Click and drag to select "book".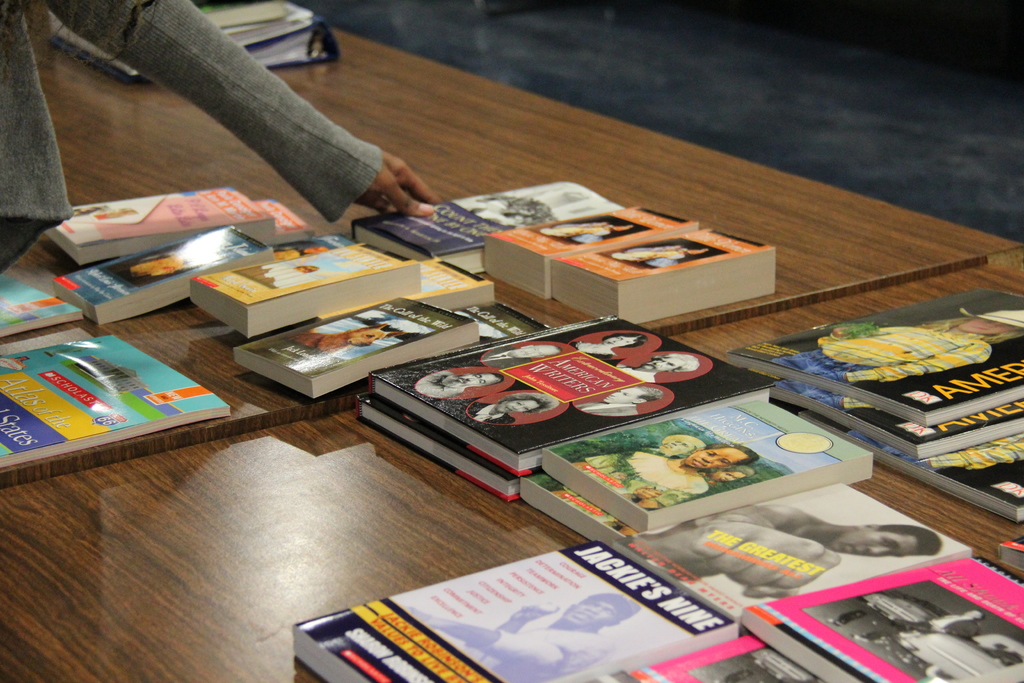
Selection: pyautogui.locateOnScreen(995, 536, 1023, 577).
